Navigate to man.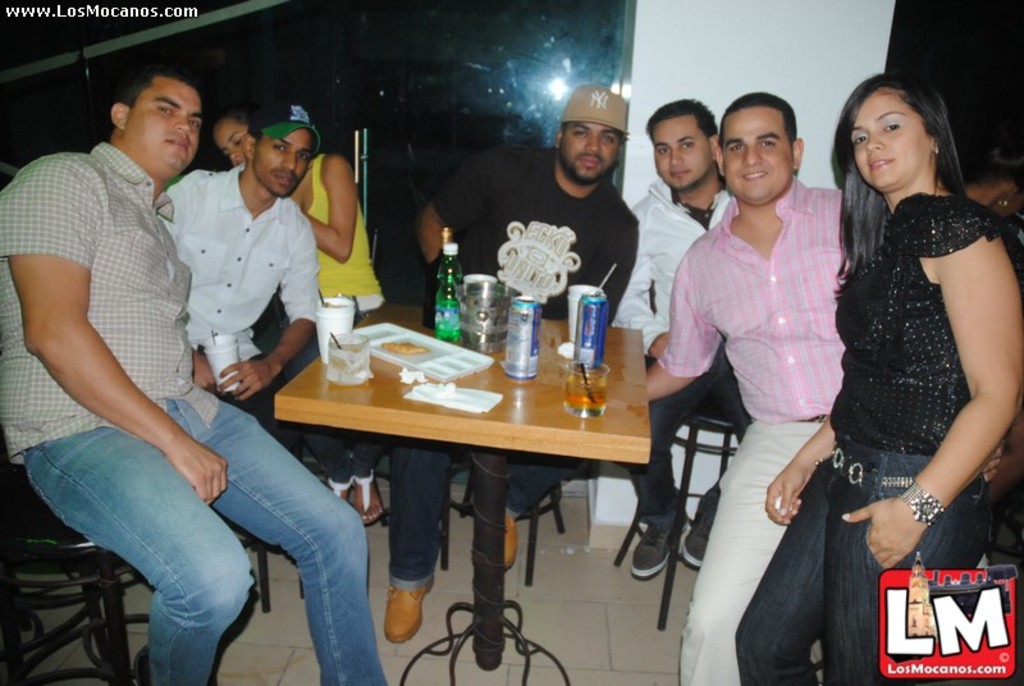
Navigation target: region(385, 83, 640, 644).
